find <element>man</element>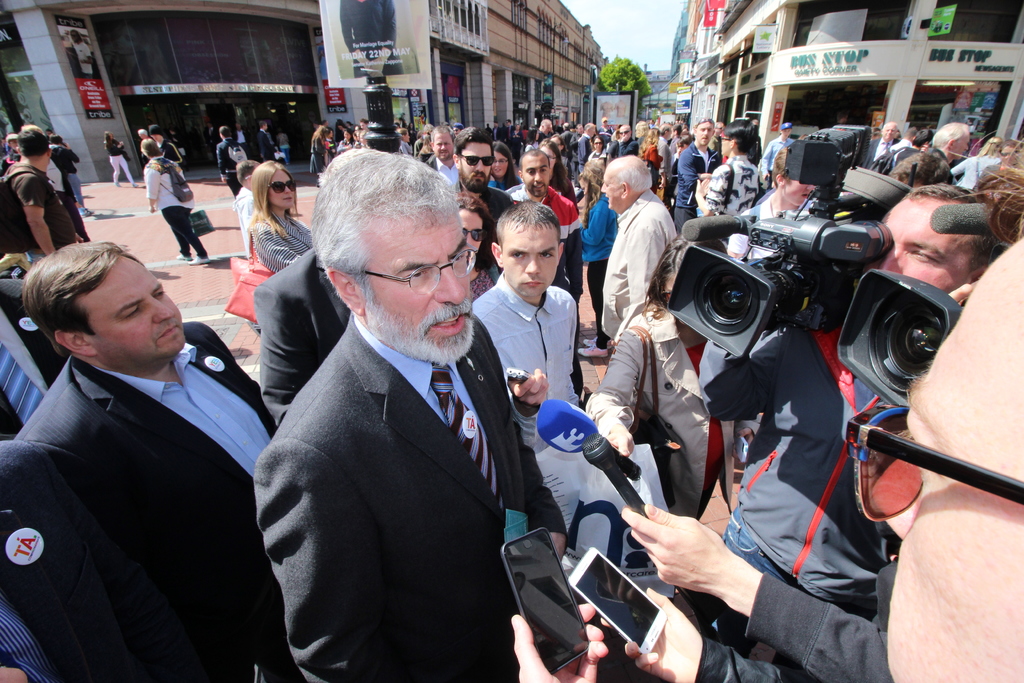
(471, 200, 587, 454)
